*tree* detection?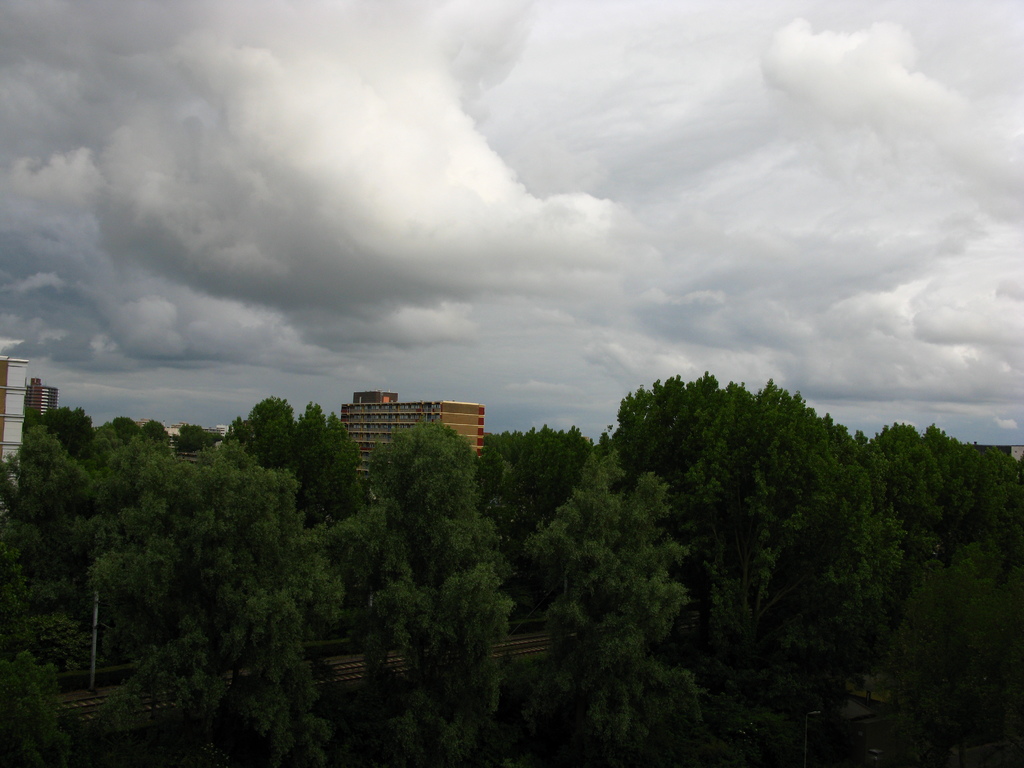
<box>545,454,692,766</box>
